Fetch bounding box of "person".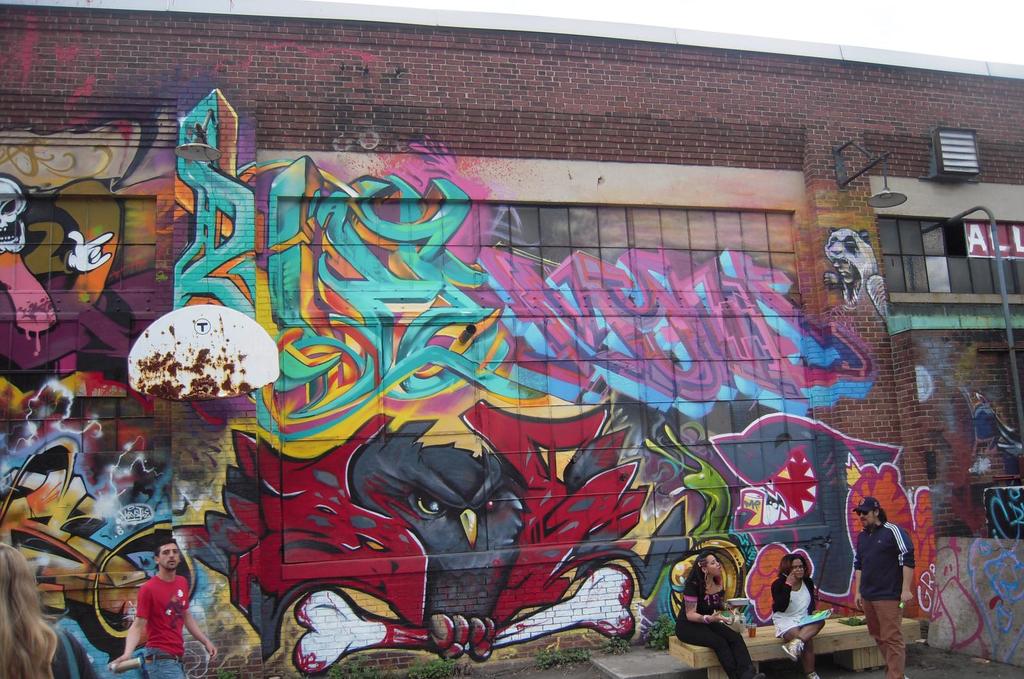
Bbox: region(0, 537, 97, 678).
